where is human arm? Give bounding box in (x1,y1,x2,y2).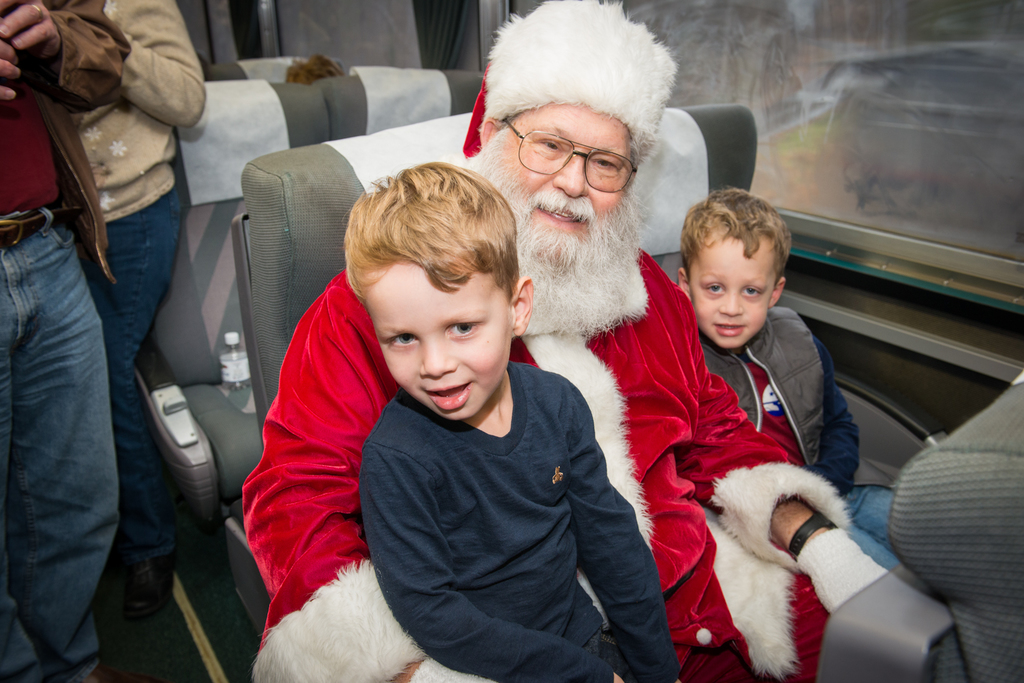
(0,33,17,106).
